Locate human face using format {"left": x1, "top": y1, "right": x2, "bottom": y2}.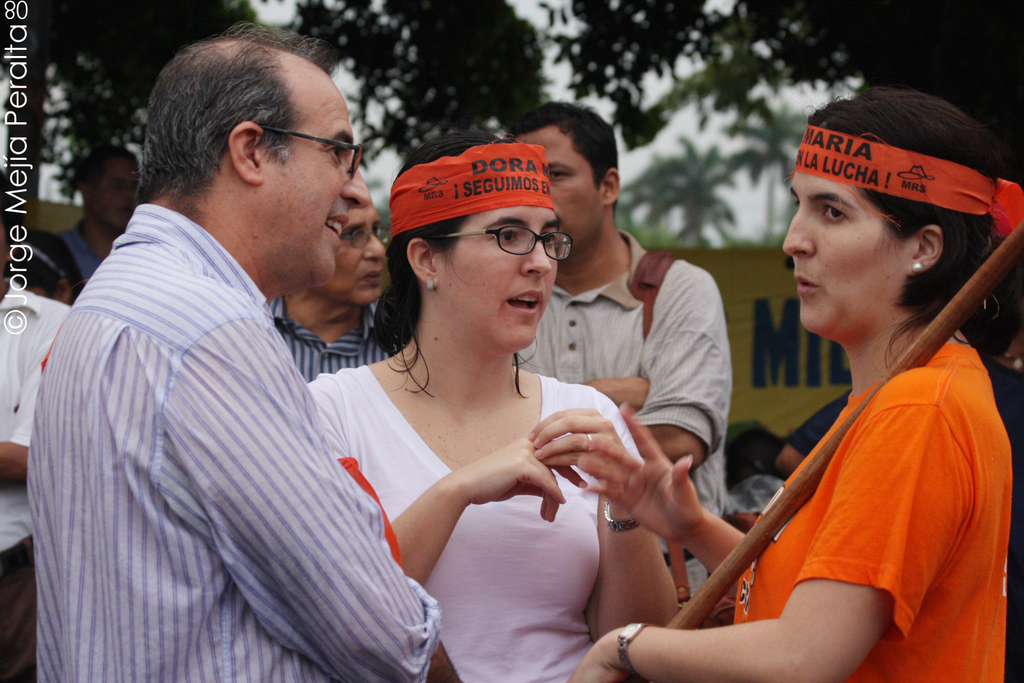
{"left": 782, "top": 172, "right": 902, "bottom": 338}.
